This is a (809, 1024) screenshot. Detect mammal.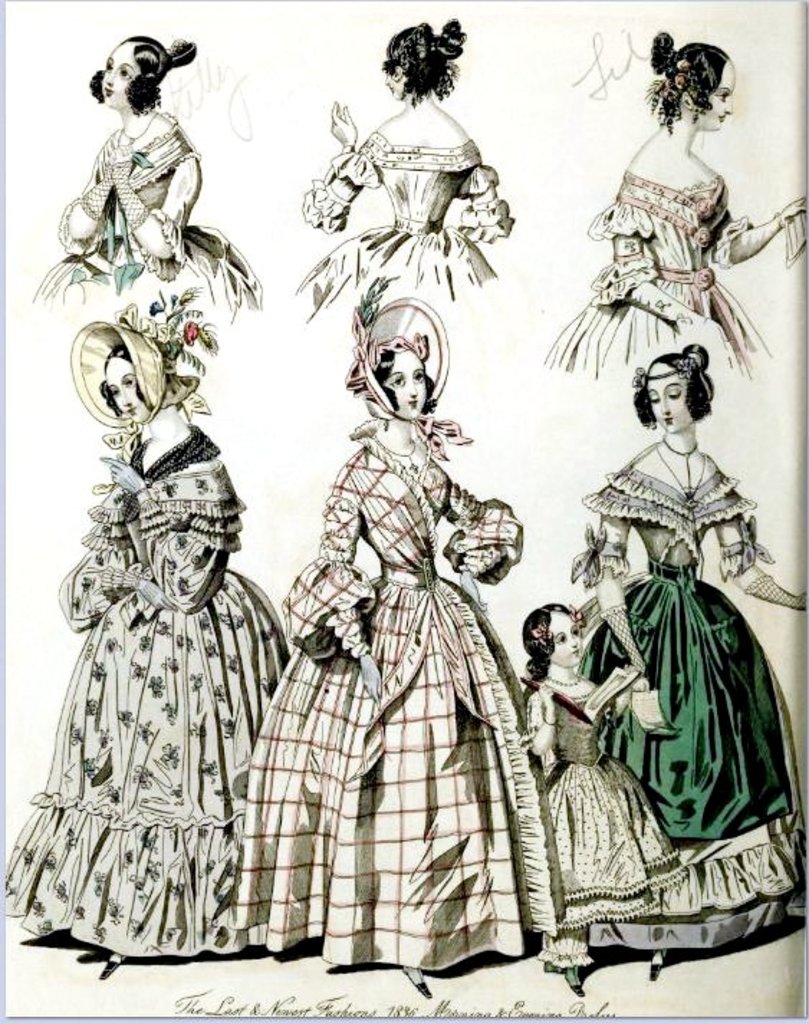
{"left": 545, "top": 19, "right": 808, "bottom": 373}.
